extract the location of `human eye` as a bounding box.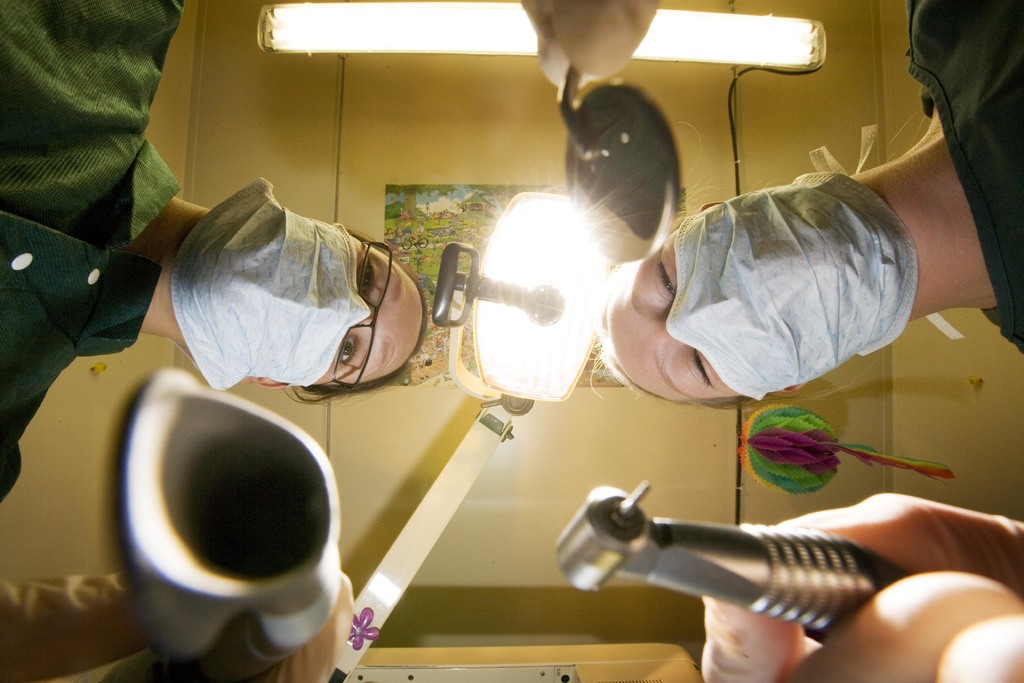
rect(360, 256, 376, 299).
